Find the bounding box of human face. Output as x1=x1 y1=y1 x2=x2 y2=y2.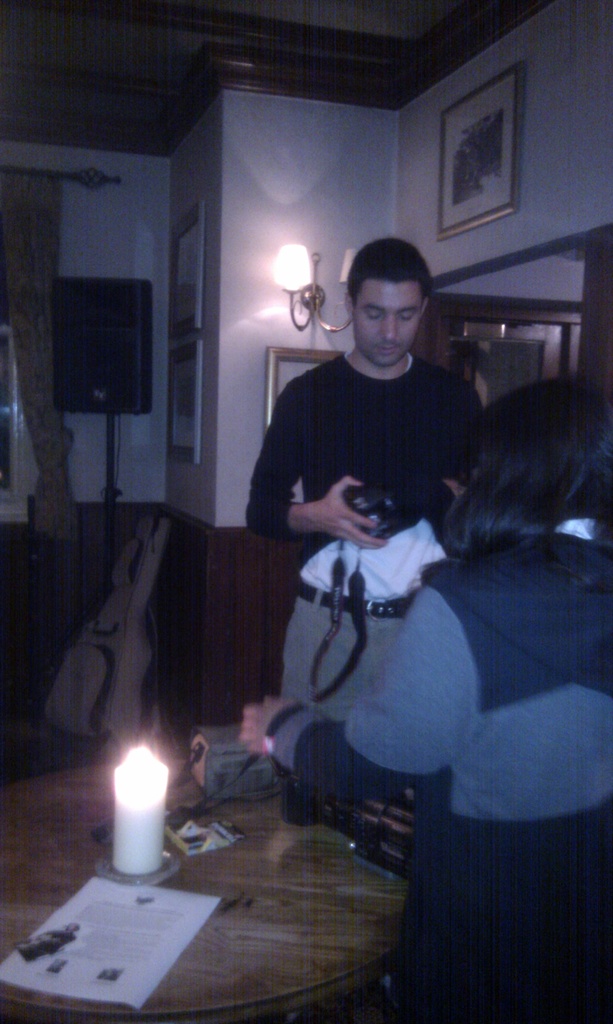
x1=358 y1=279 x2=417 y2=371.
